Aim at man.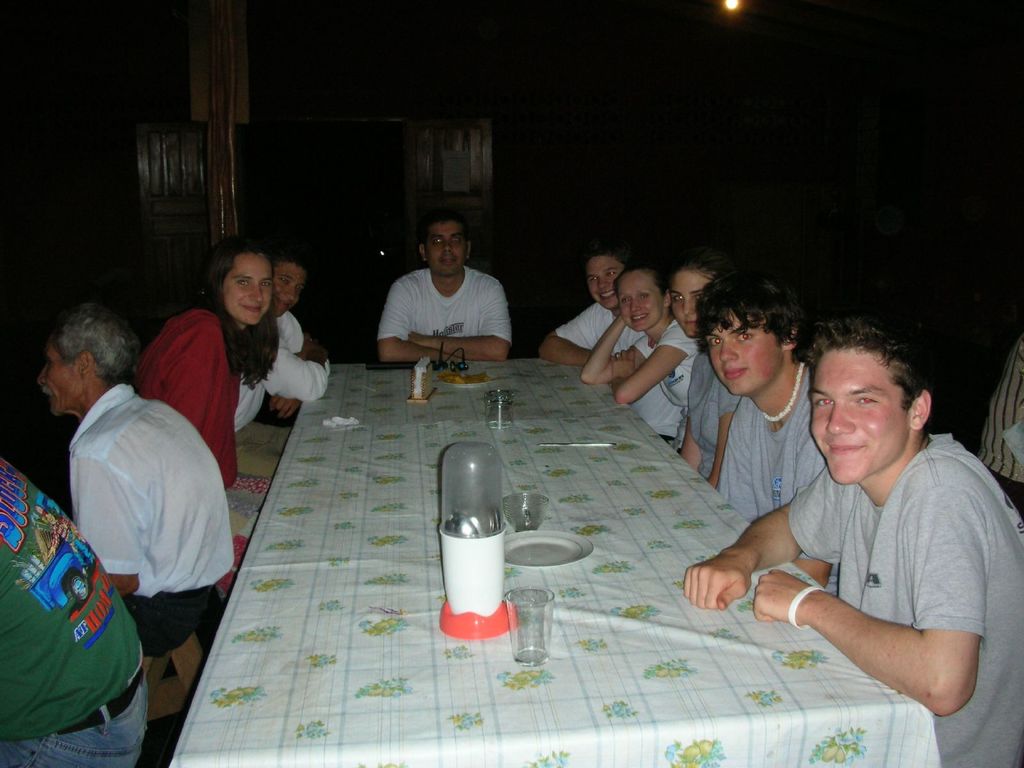
Aimed at BBox(673, 324, 1014, 723).
